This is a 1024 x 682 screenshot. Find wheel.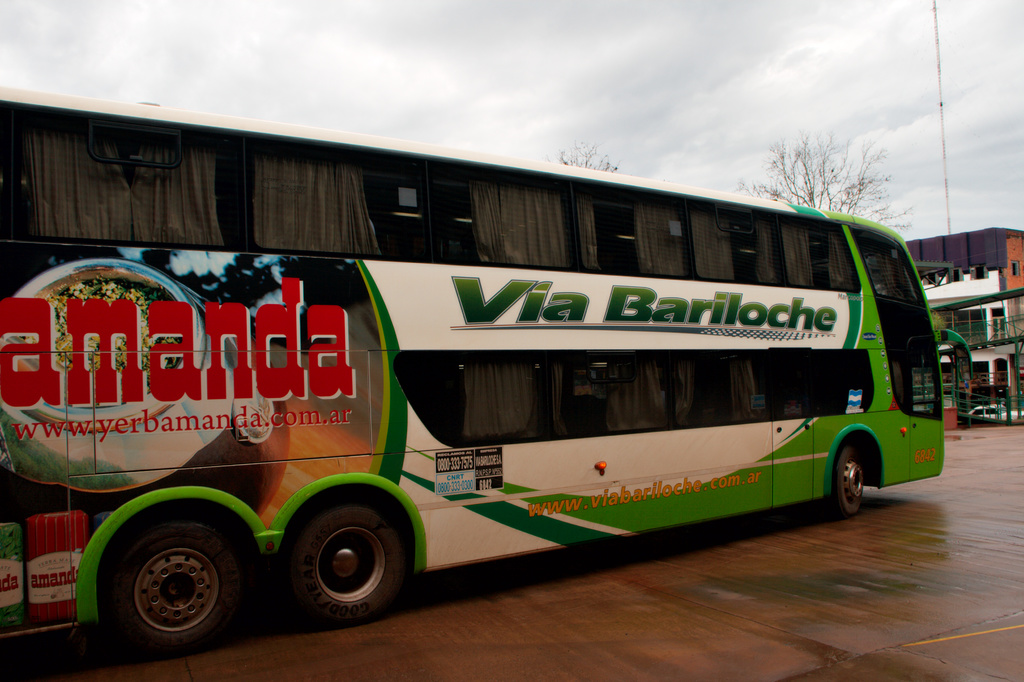
Bounding box: bbox=(89, 523, 239, 650).
